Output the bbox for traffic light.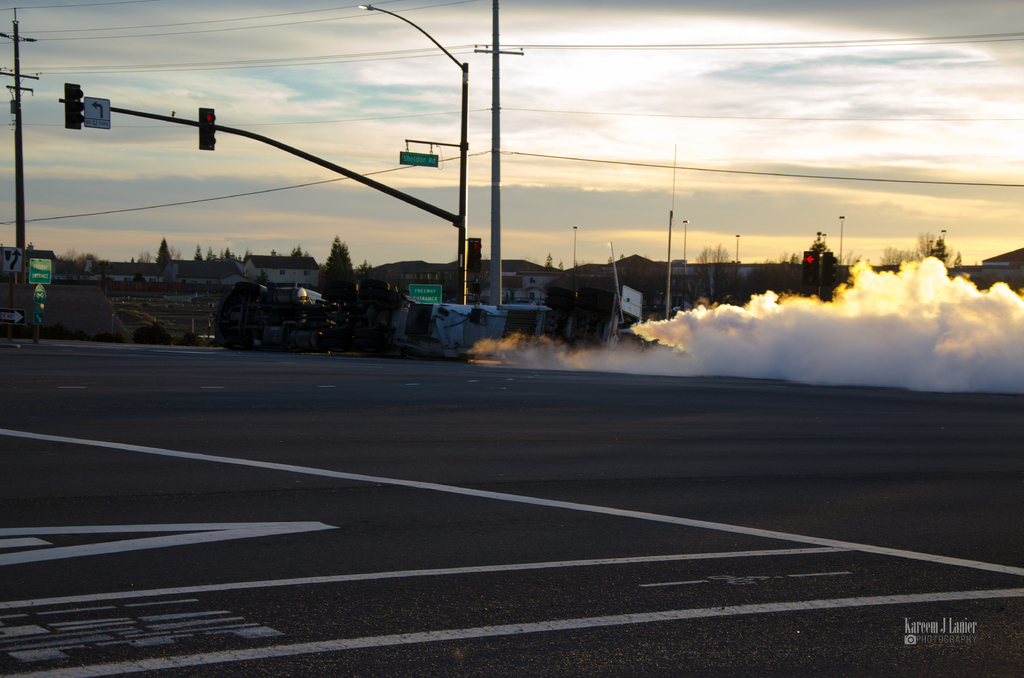
BBox(198, 107, 216, 153).
